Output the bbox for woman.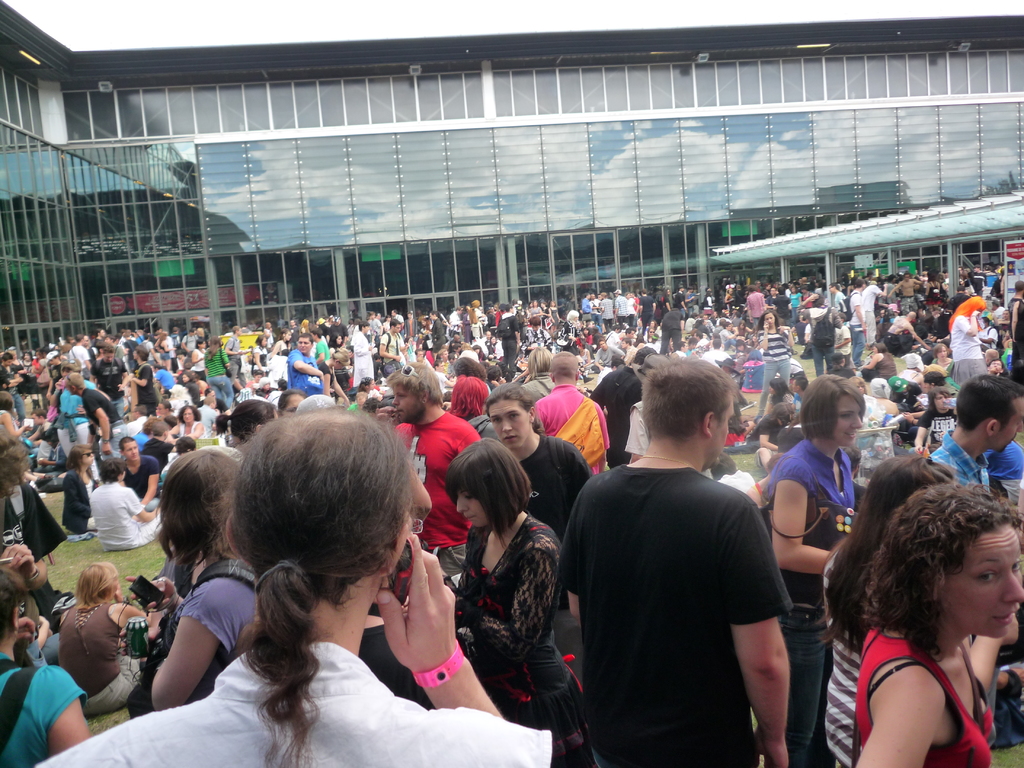
<region>159, 399, 215, 451</region>.
